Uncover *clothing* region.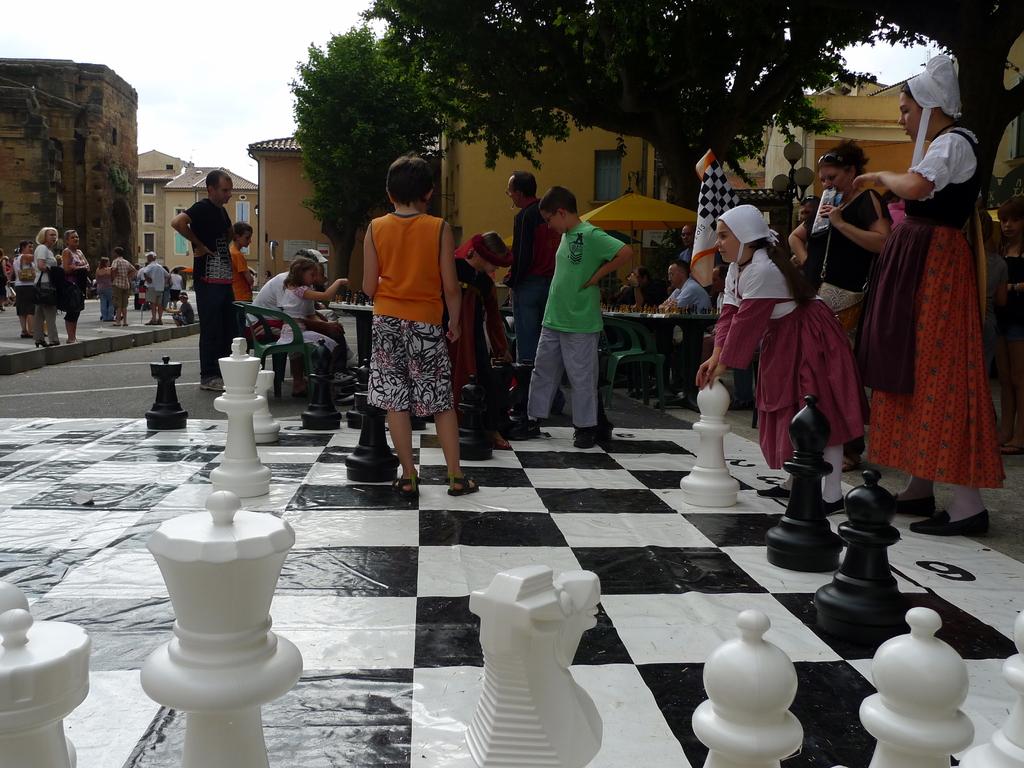
Uncovered: (114,256,136,304).
